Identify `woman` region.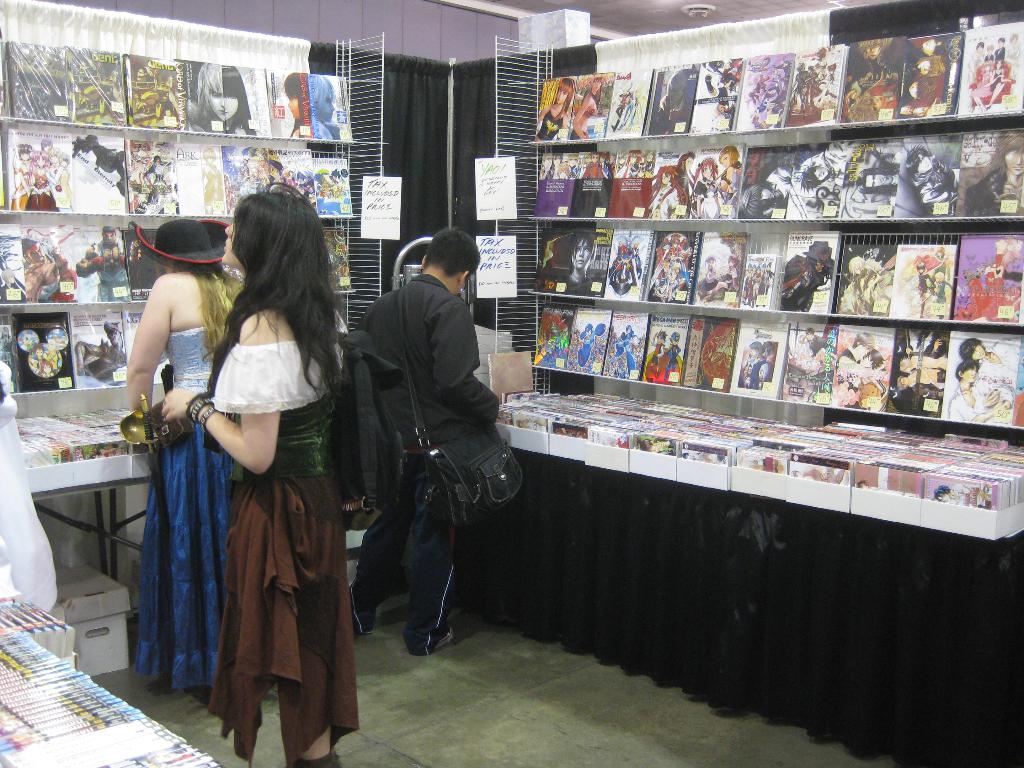
Region: {"x1": 25, "y1": 152, "x2": 58, "y2": 209}.
